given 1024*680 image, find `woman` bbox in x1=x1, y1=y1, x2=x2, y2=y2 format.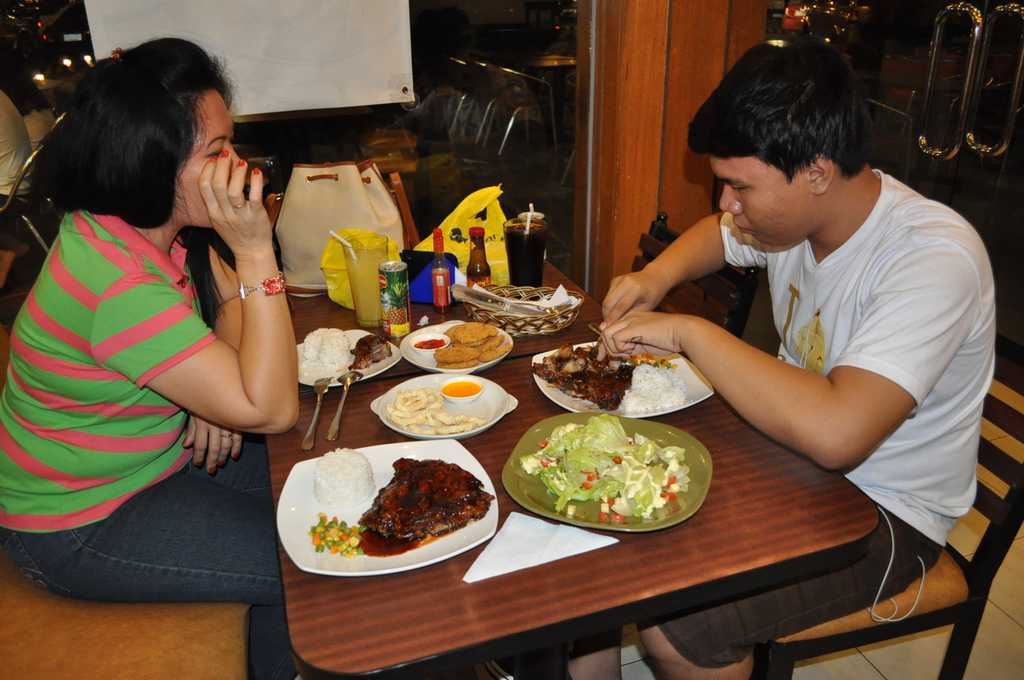
x1=24, y1=21, x2=298, y2=615.
